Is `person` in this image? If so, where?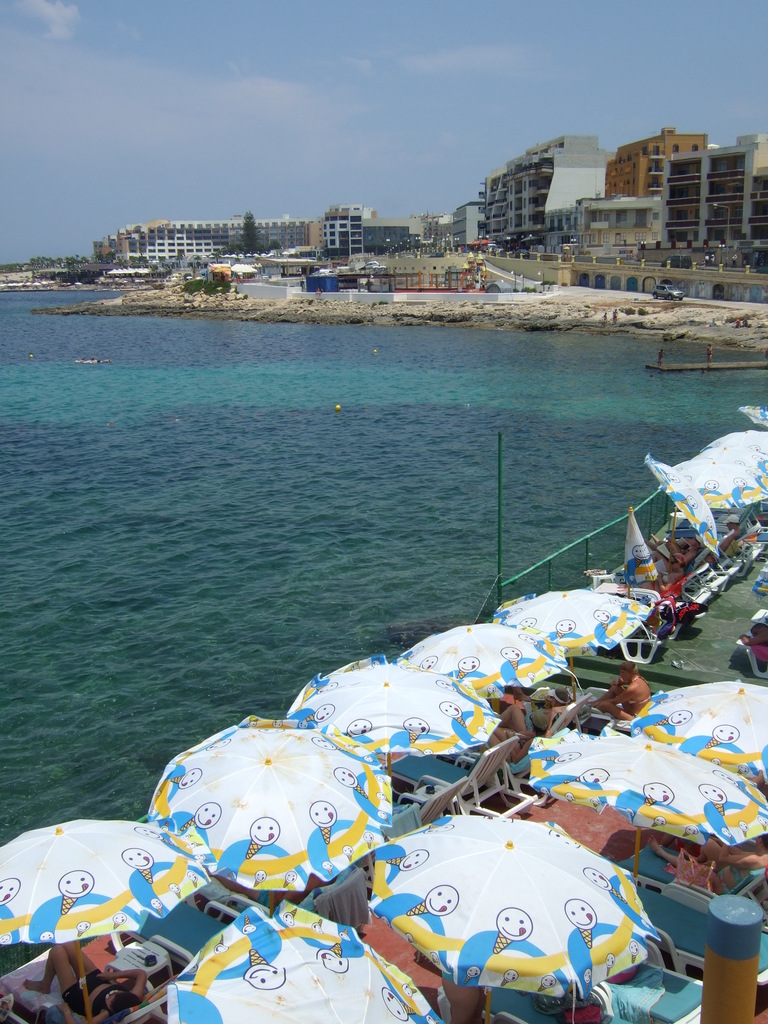
Yes, at l=496, t=686, r=573, b=729.
